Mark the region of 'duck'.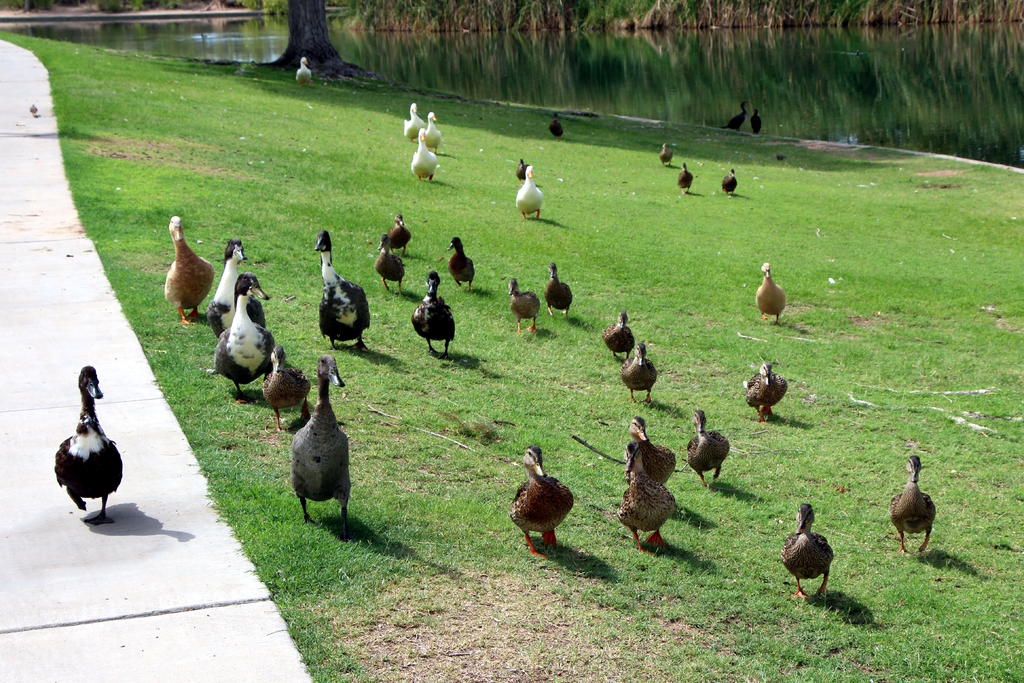
Region: l=622, t=415, r=677, b=488.
